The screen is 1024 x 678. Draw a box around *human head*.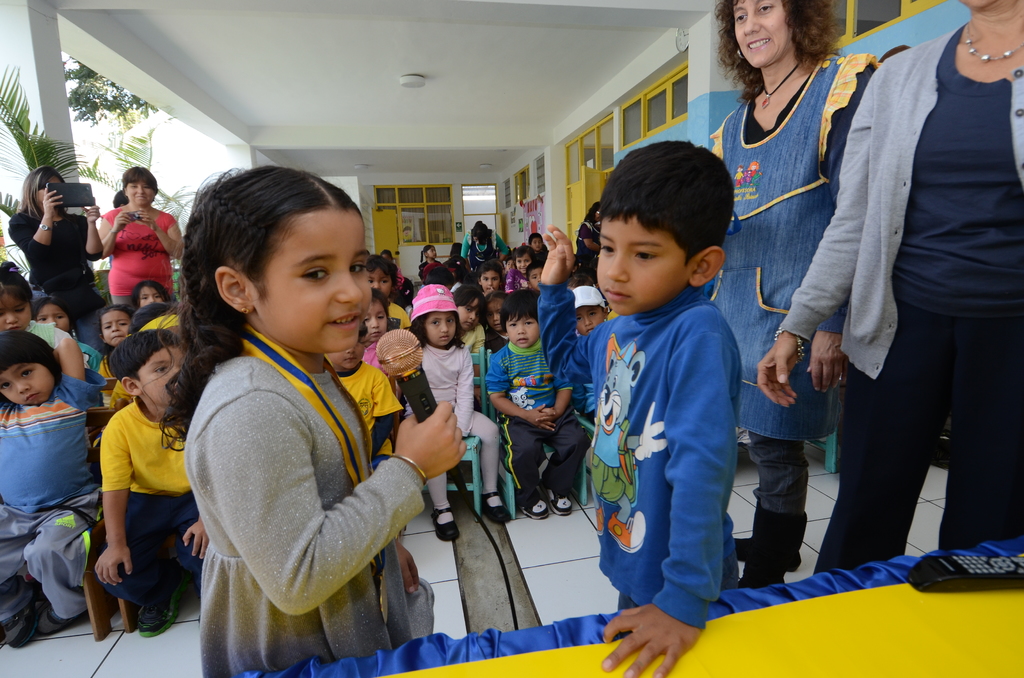
[96, 304, 130, 346].
